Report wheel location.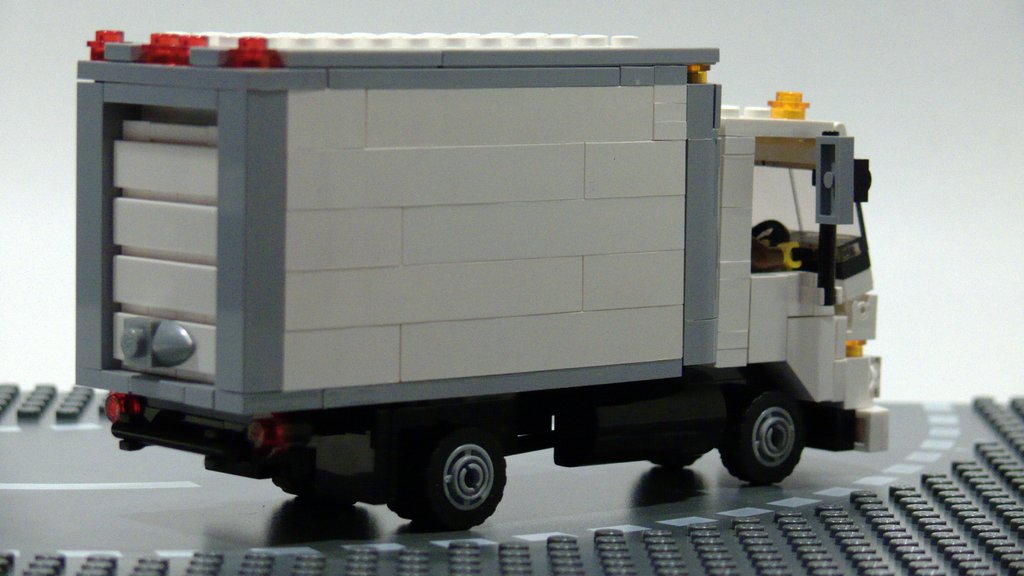
Report: <bbox>648, 435, 721, 465</bbox>.
